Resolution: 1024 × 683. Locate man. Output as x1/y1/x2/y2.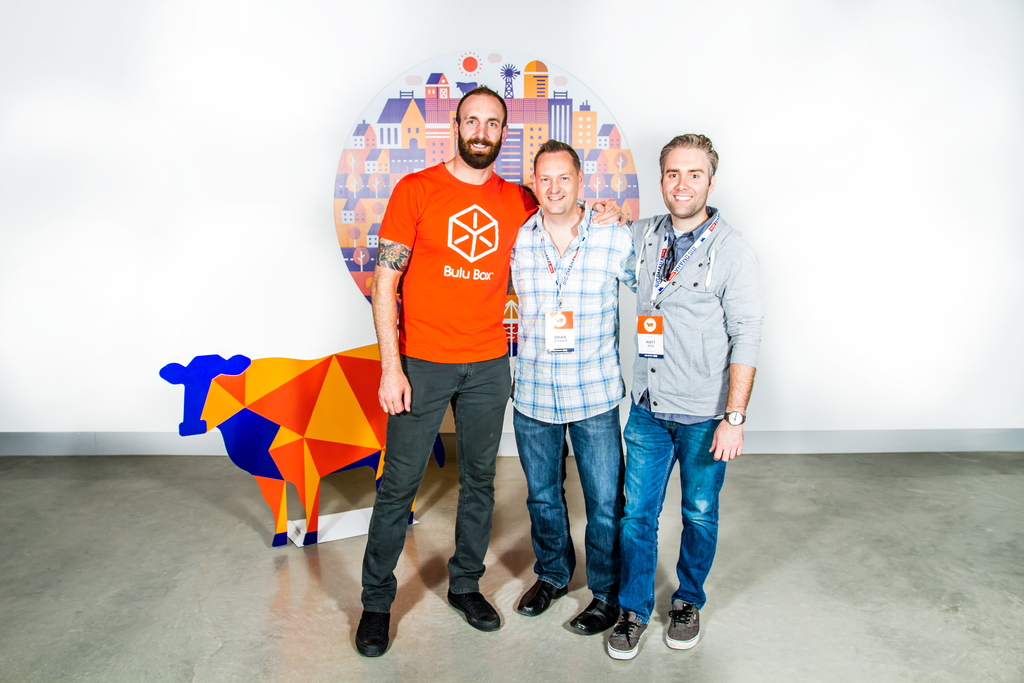
597/116/765/644.
